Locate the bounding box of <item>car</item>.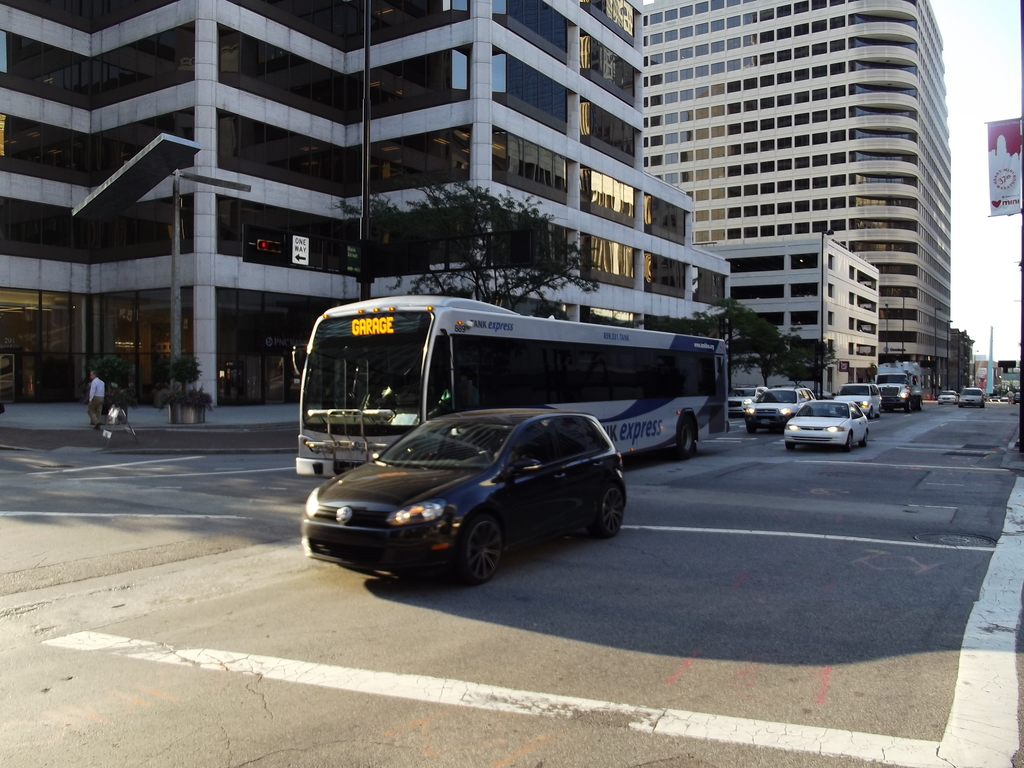
Bounding box: Rect(301, 405, 623, 592).
